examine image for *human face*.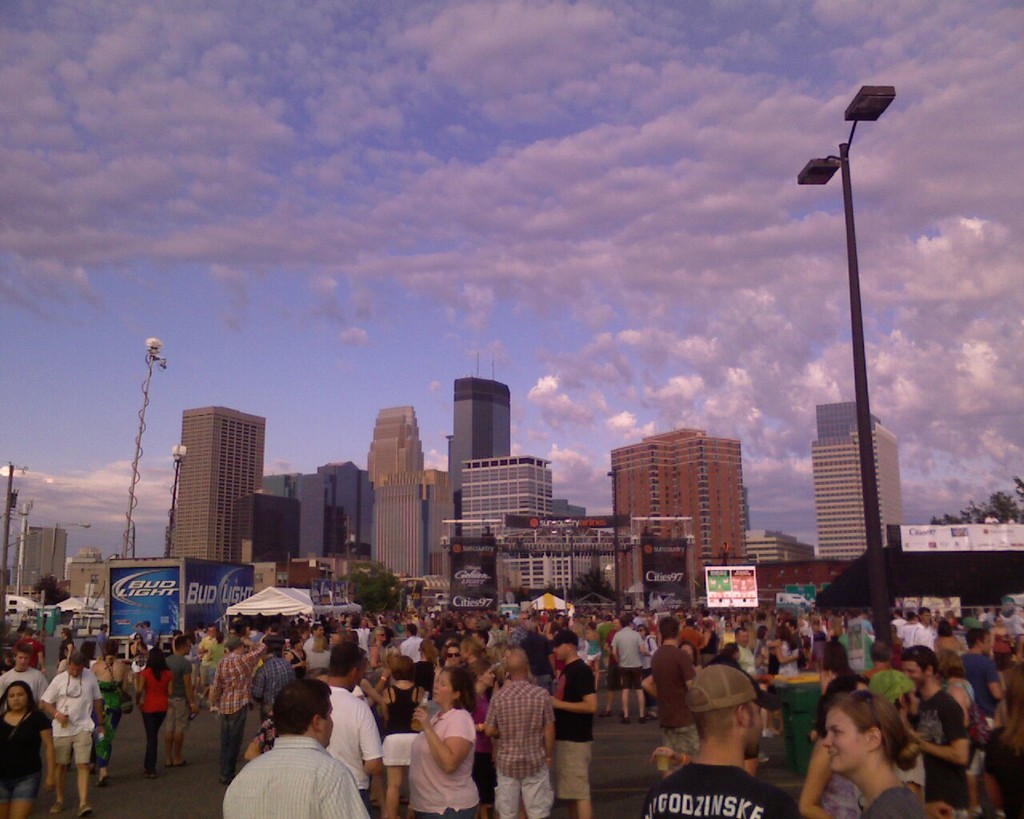
Examination result: bbox=[429, 666, 454, 703].
